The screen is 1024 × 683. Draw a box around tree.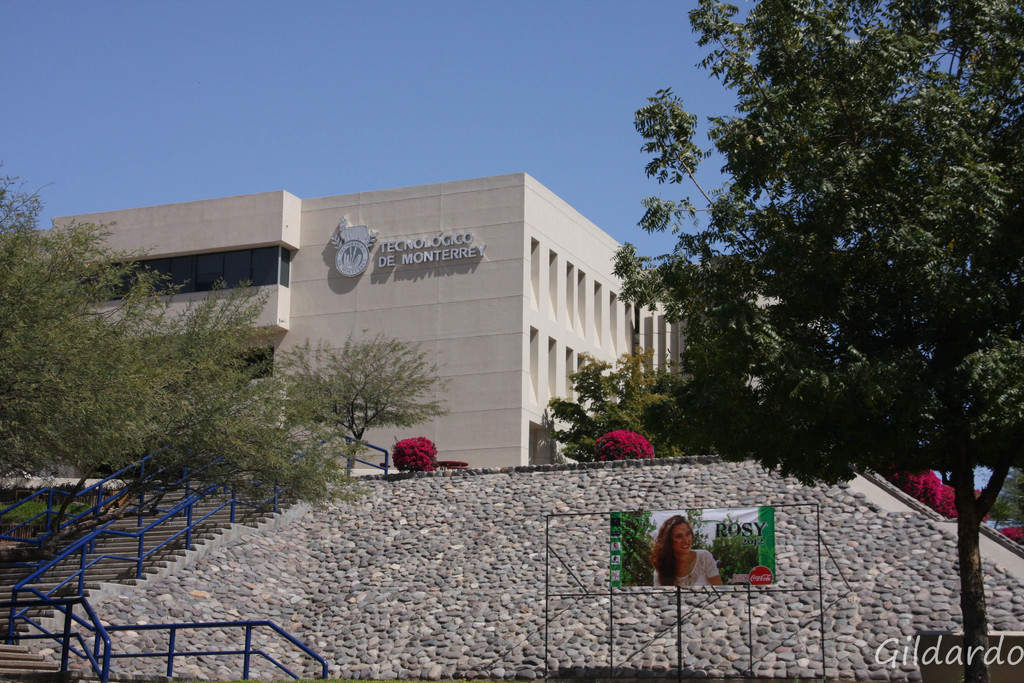
rect(611, 509, 666, 593).
